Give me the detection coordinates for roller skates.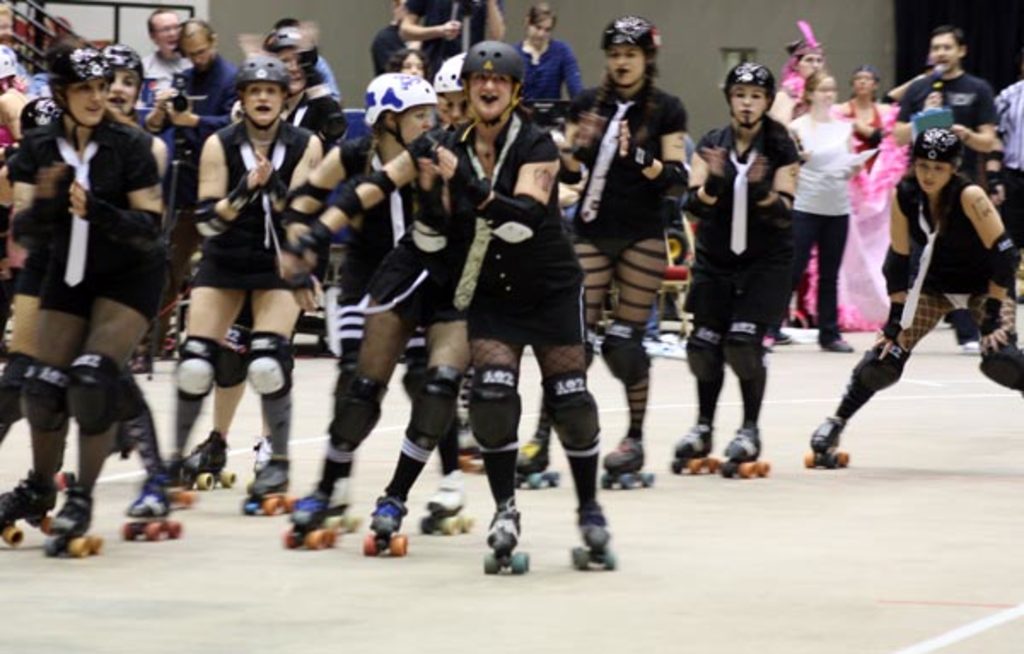
[left=51, top=461, right=77, bottom=490].
